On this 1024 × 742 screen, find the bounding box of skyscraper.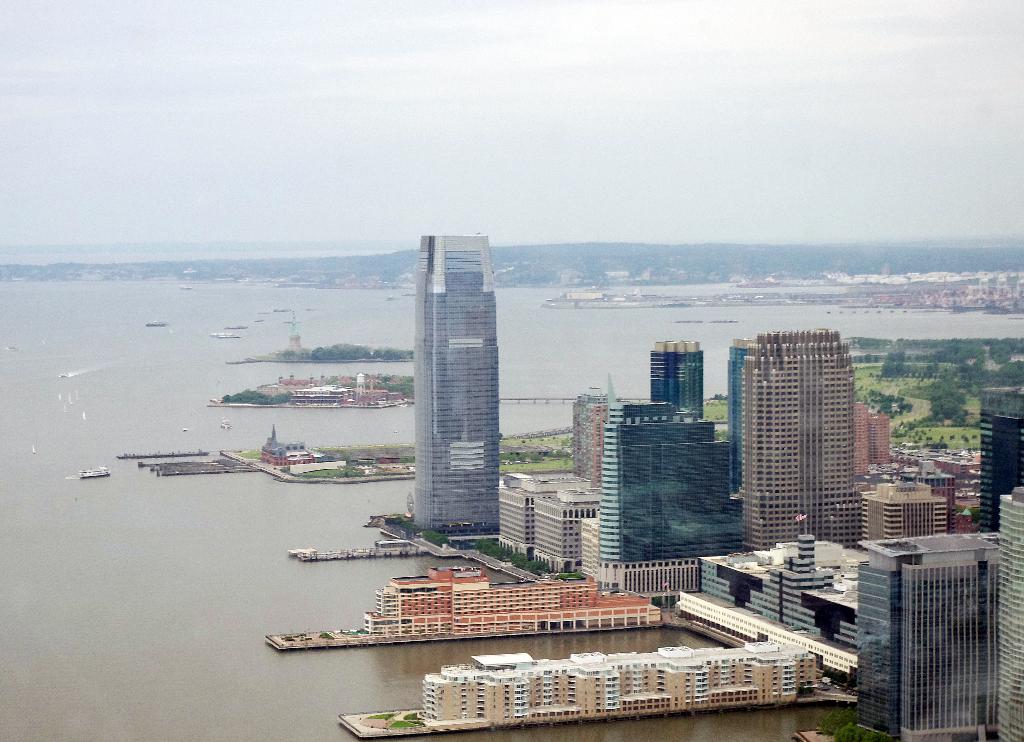
Bounding box: (left=404, top=224, right=506, bottom=553).
